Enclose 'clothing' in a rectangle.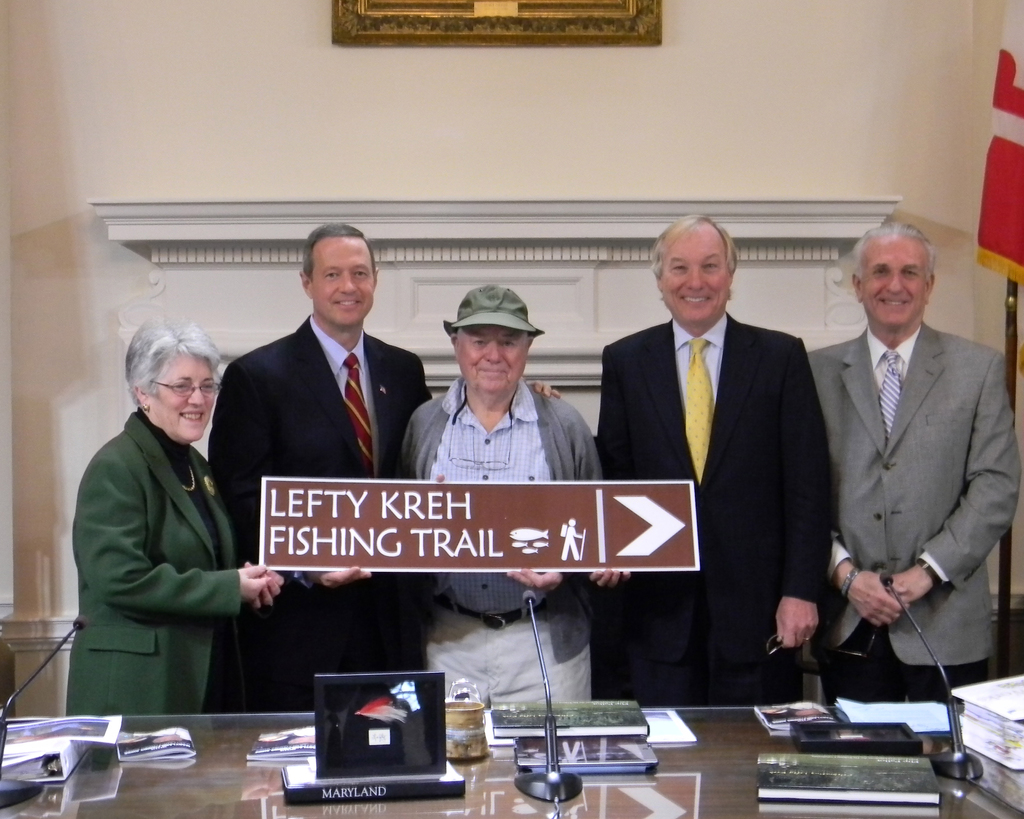
397,367,602,695.
